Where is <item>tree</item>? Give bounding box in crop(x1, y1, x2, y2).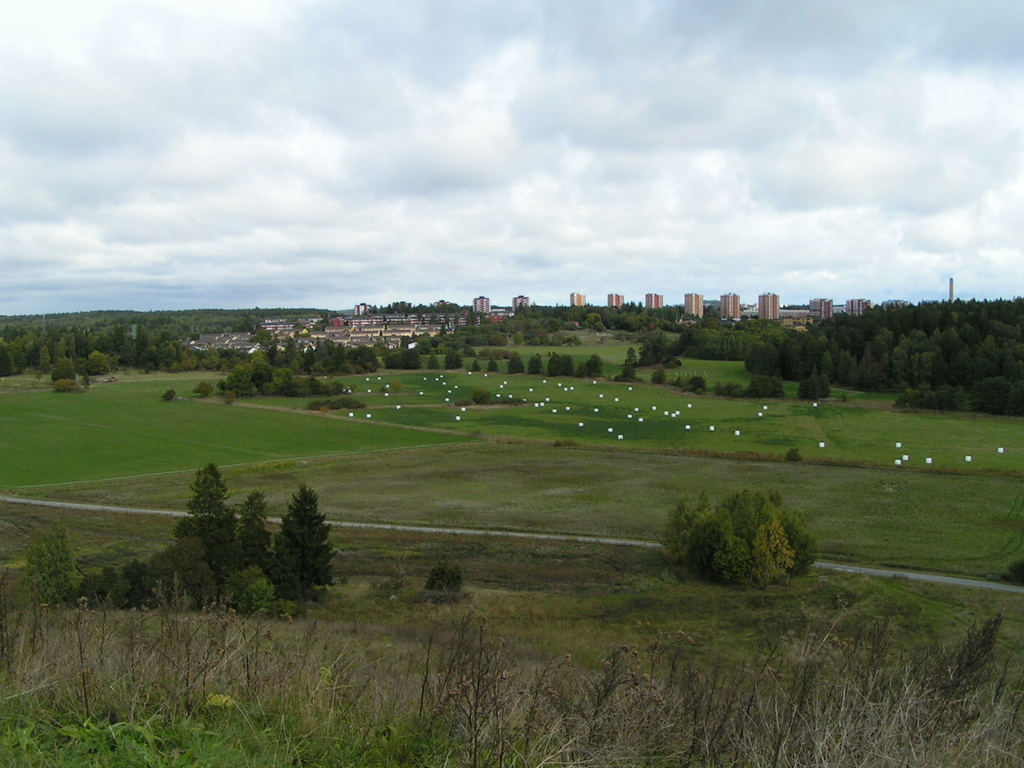
crop(547, 356, 572, 373).
